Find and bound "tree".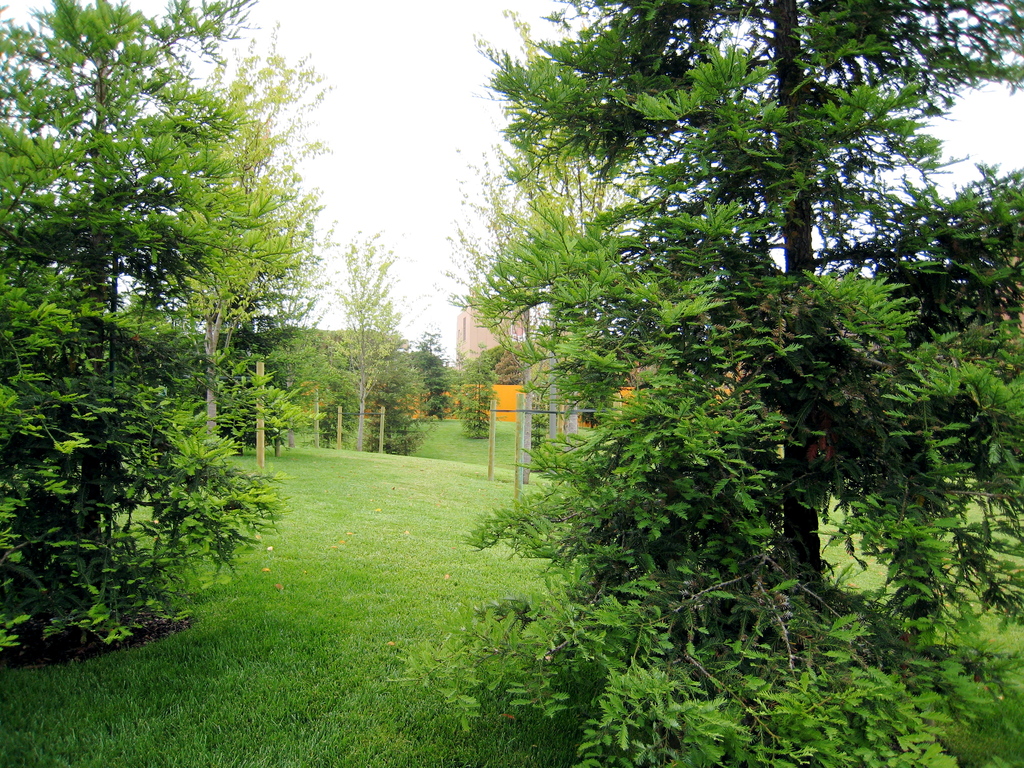
Bound: 323/224/413/442.
